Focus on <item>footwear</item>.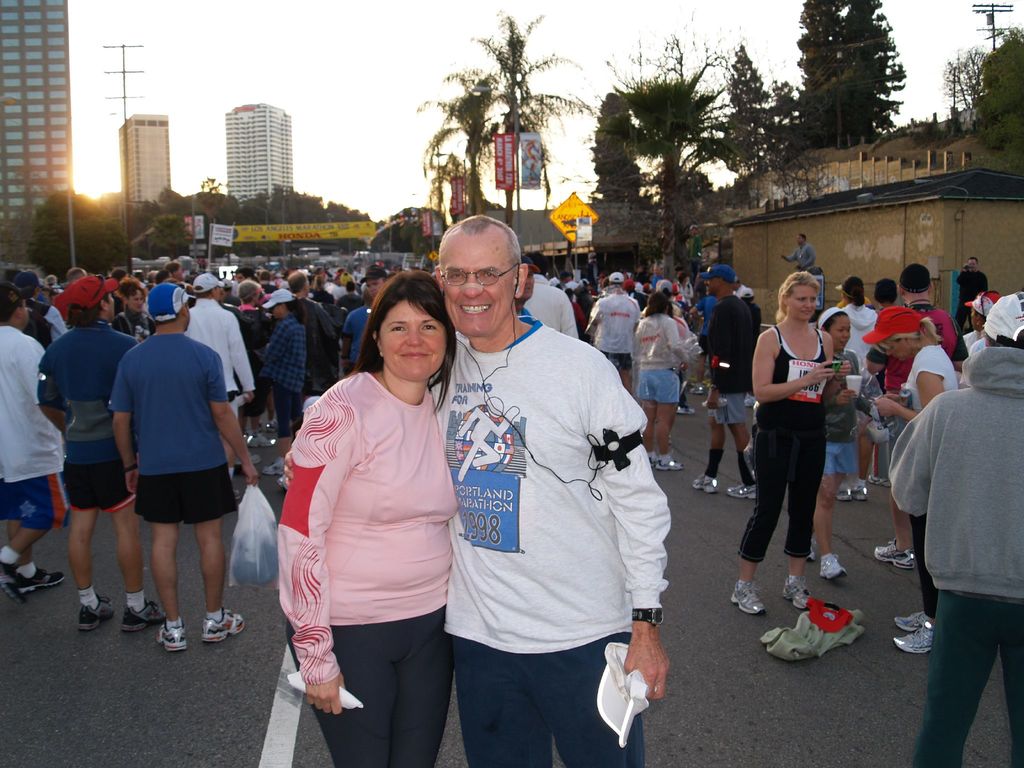
Focused at BBox(122, 600, 164, 634).
